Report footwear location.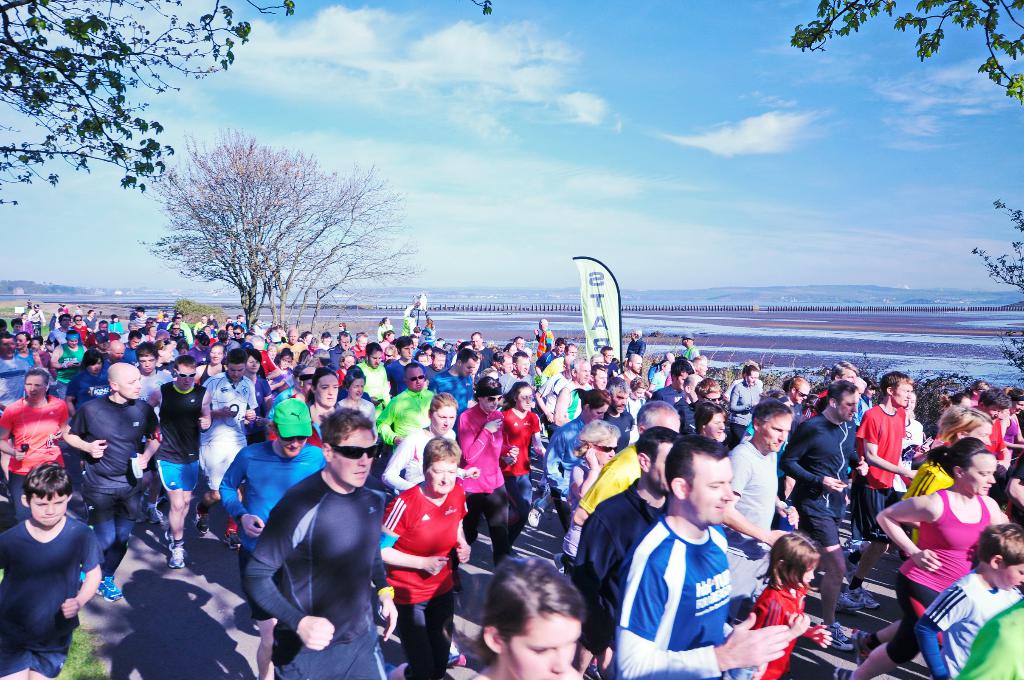
Report: [852,627,877,668].
